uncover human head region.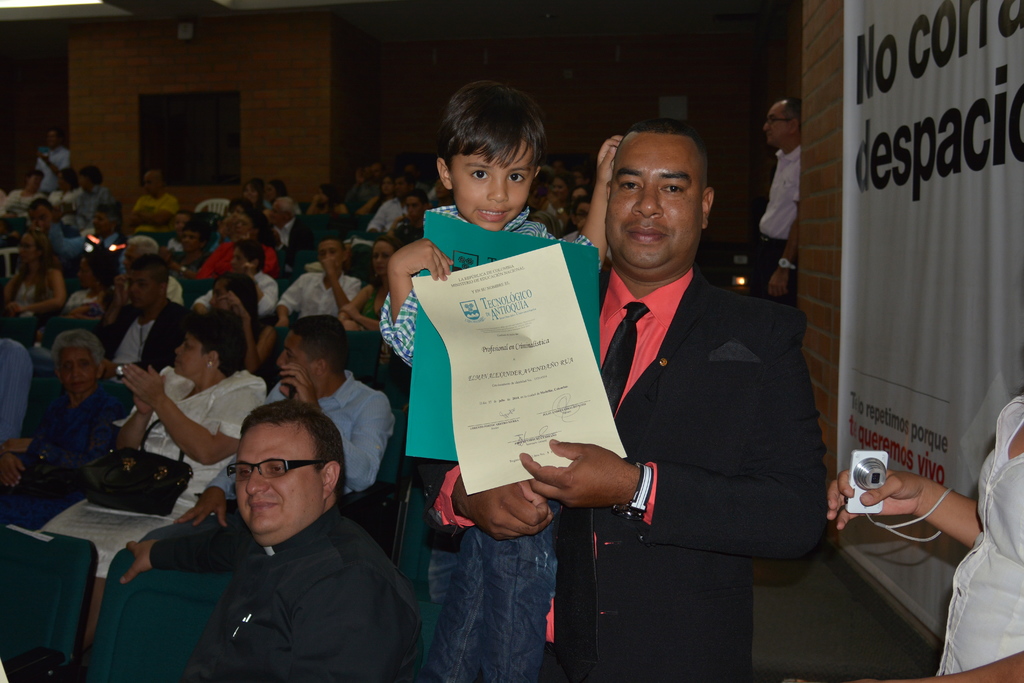
Uncovered: [25, 201, 56, 231].
